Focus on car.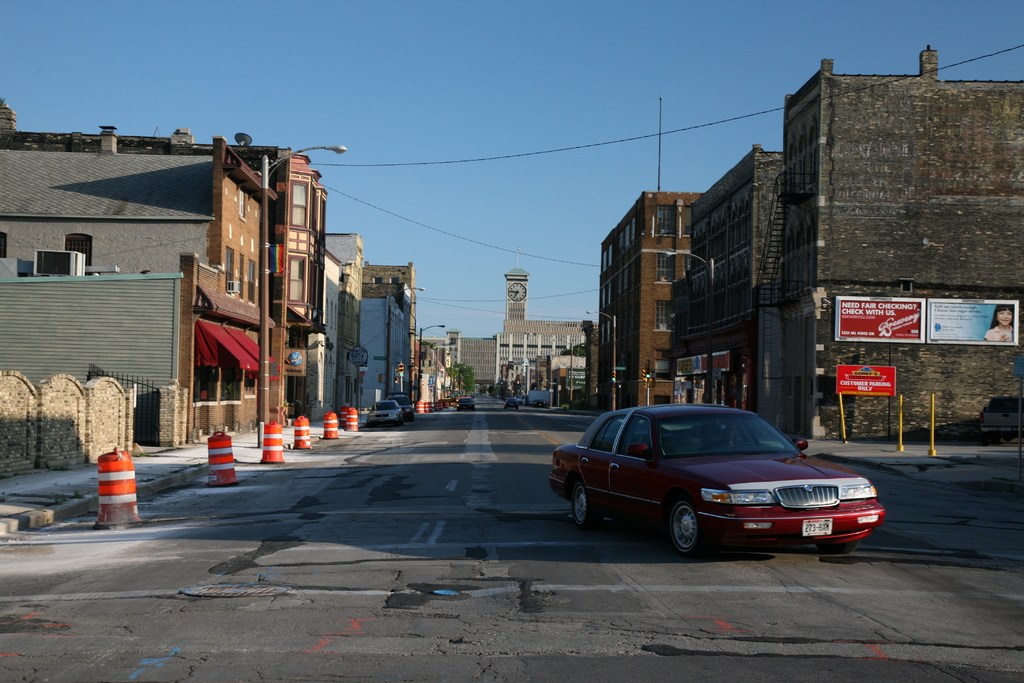
Focused at 454/397/475/413.
